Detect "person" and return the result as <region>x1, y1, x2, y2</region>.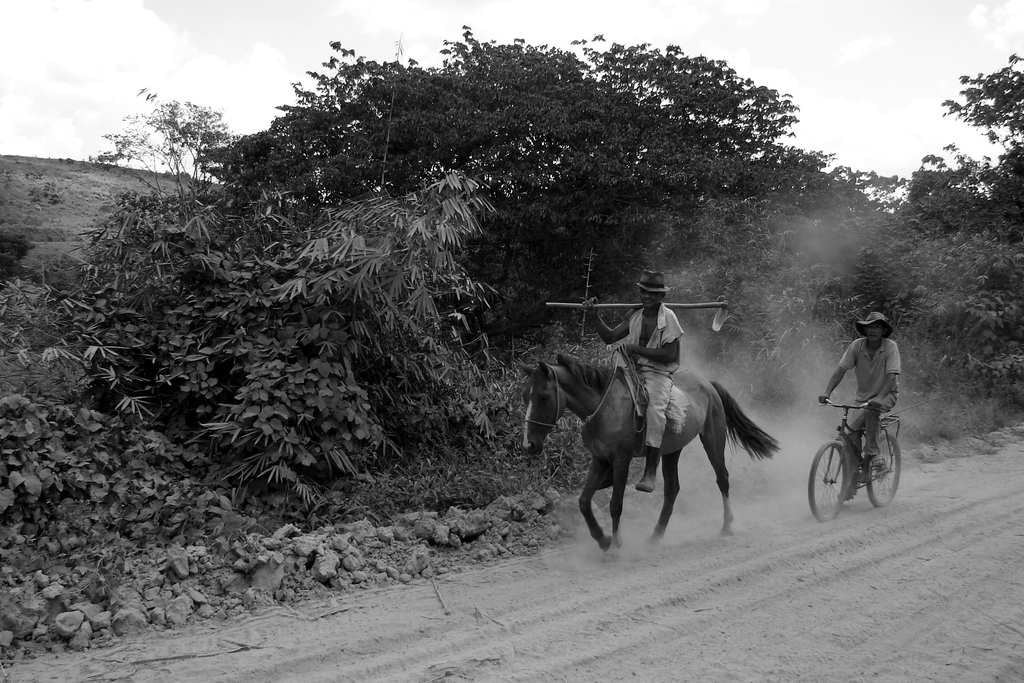
<region>582, 267, 685, 492</region>.
